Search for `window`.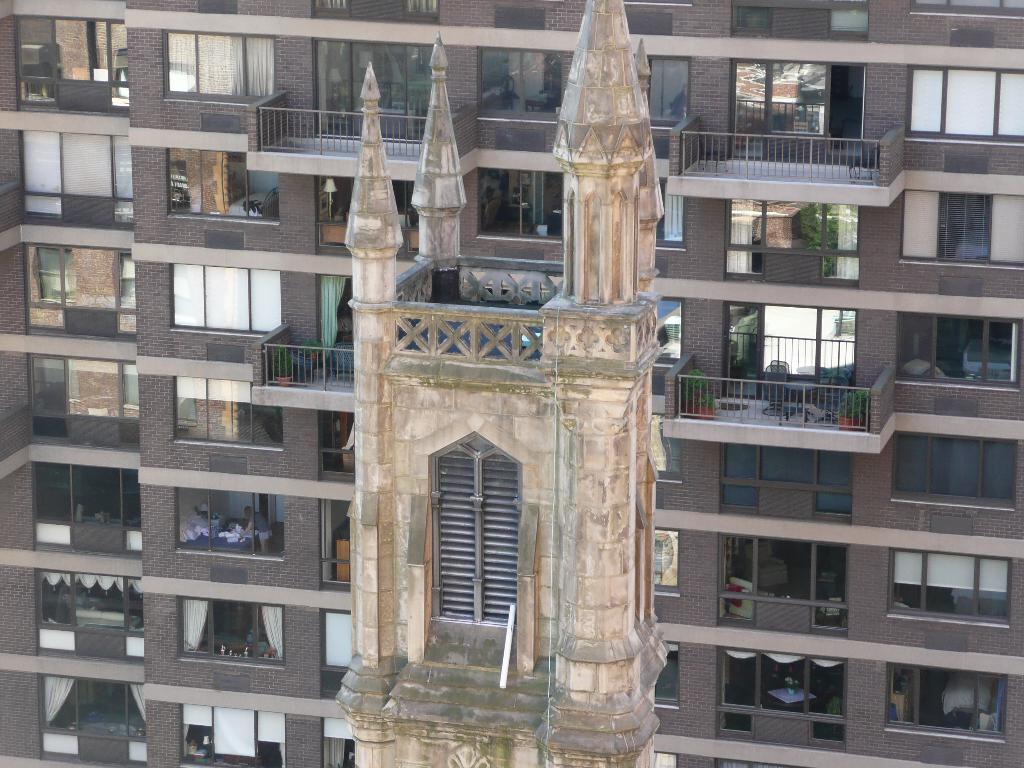
Found at [717, 305, 856, 399].
